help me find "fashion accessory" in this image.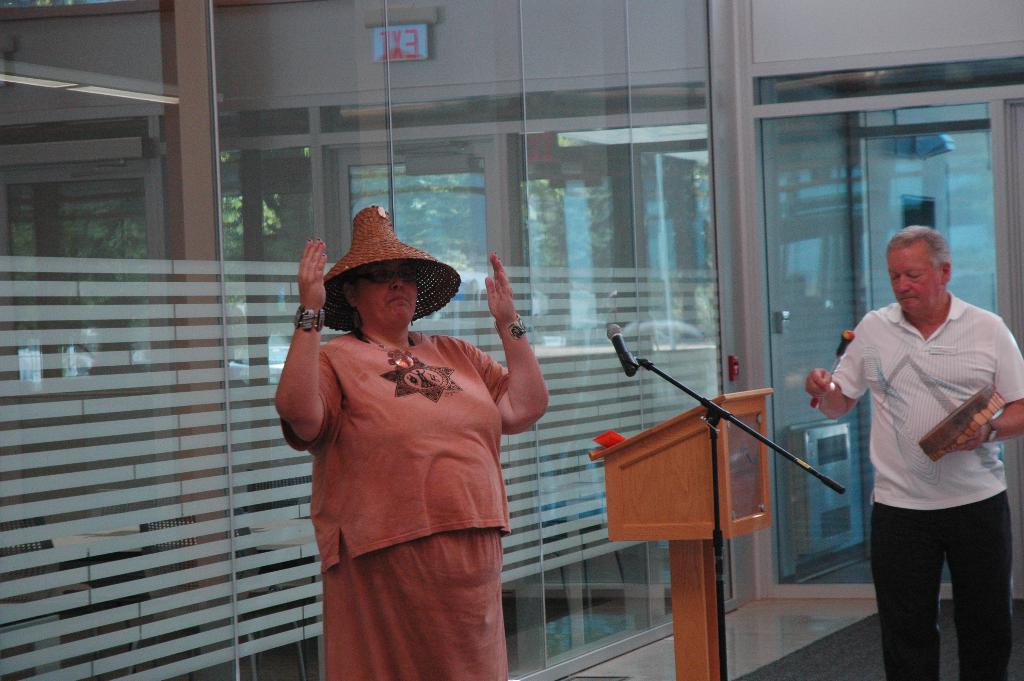
Found it: bbox=(320, 202, 465, 334).
